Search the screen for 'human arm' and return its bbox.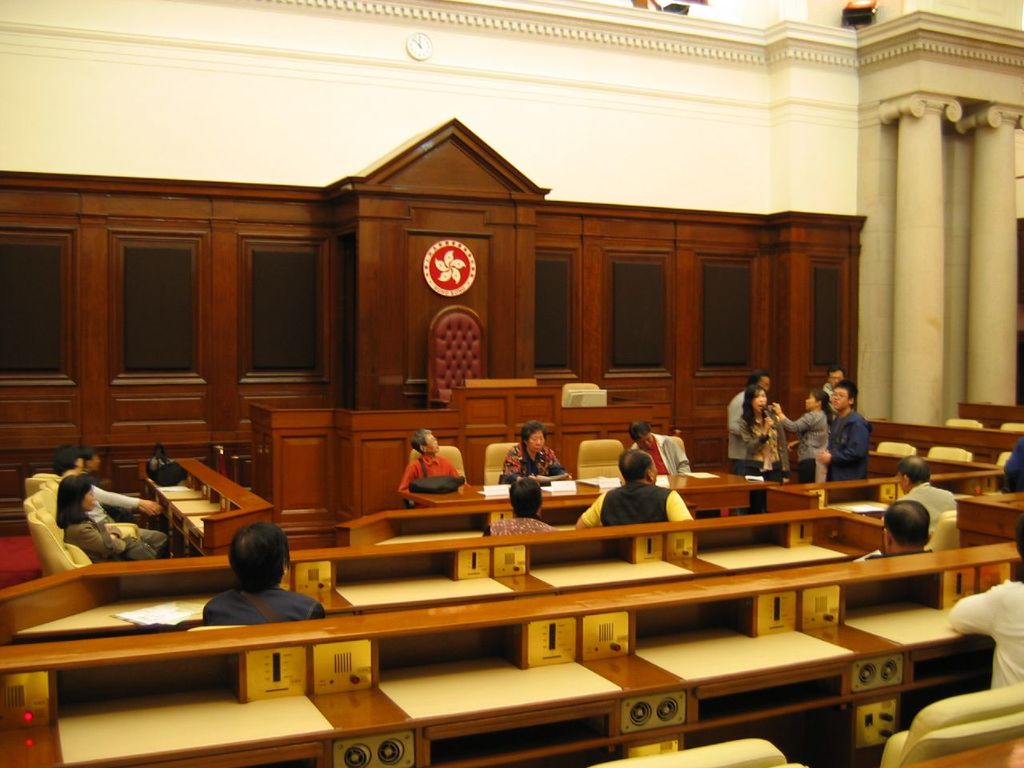
Found: <region>941, 607, 979, 631</region>.
